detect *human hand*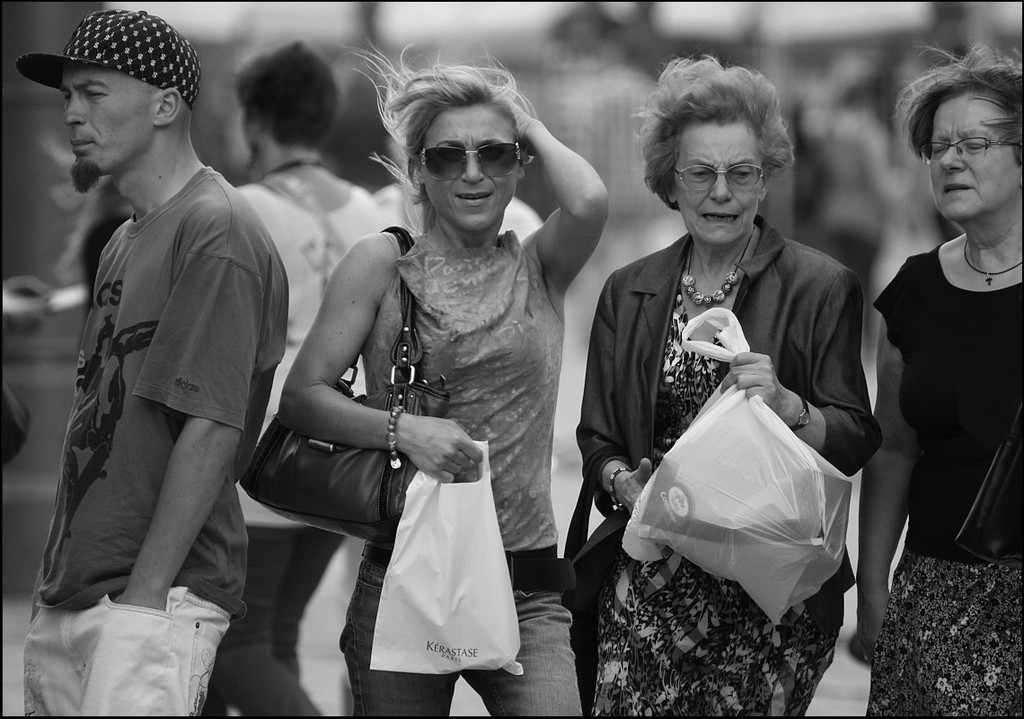
<bbox>719, 349, 786, 410</bbox>
